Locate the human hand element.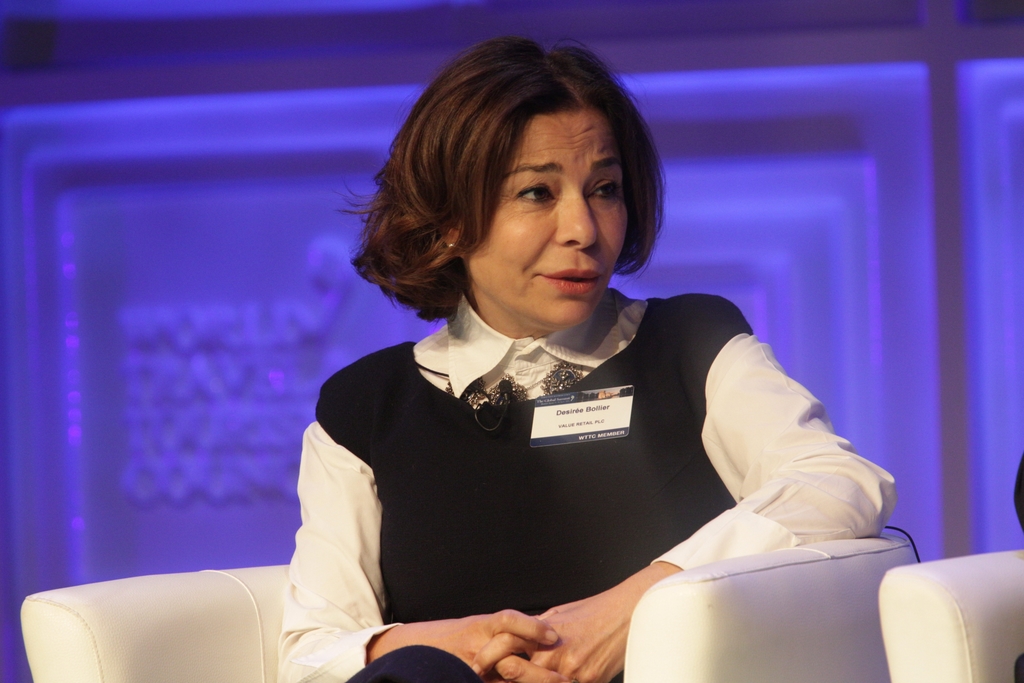
Element bbox: bbox=(414, 607, 577, 682).
